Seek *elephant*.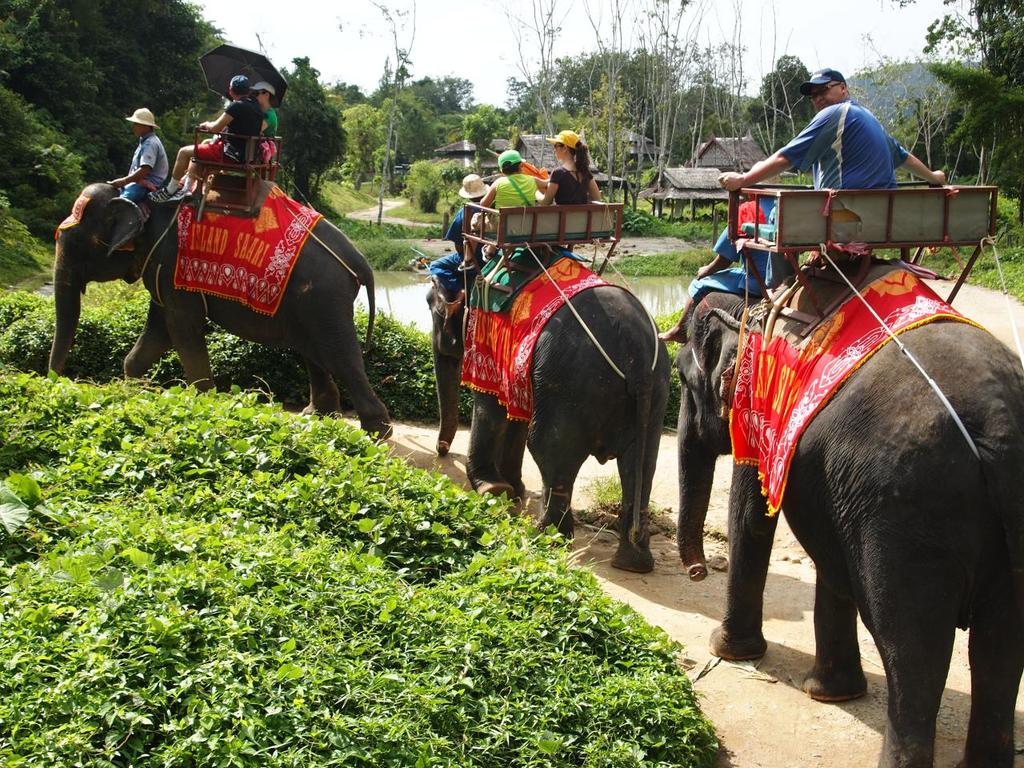
{"left": 55, "top": 166, "right": 358, "bottom": 421}.
